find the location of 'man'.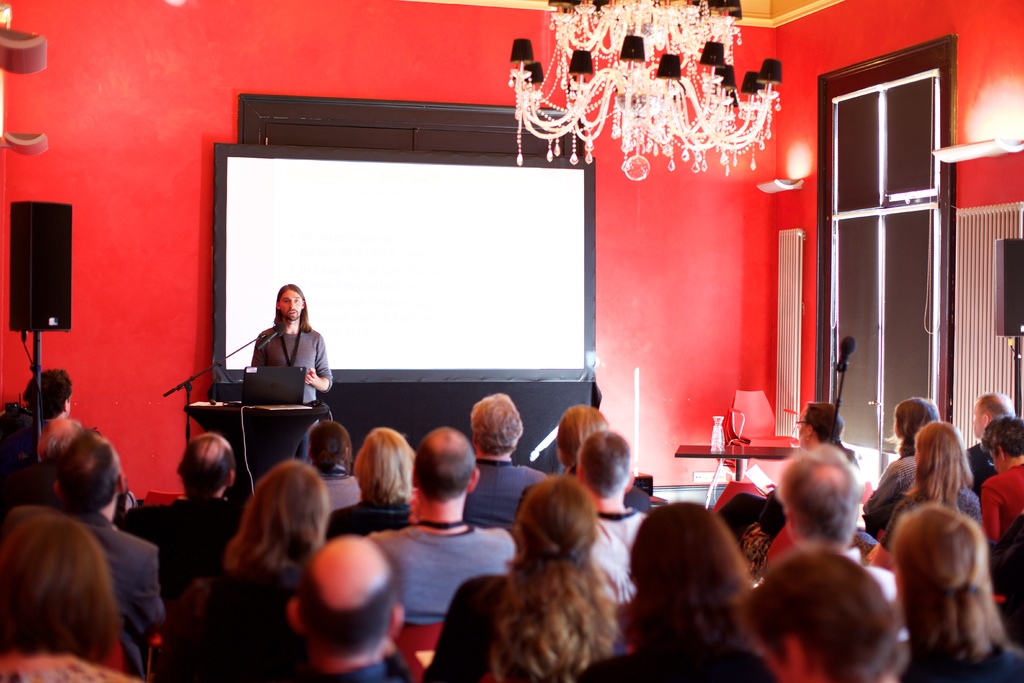
Location: l=979, t=410, r=1023, b=545.
